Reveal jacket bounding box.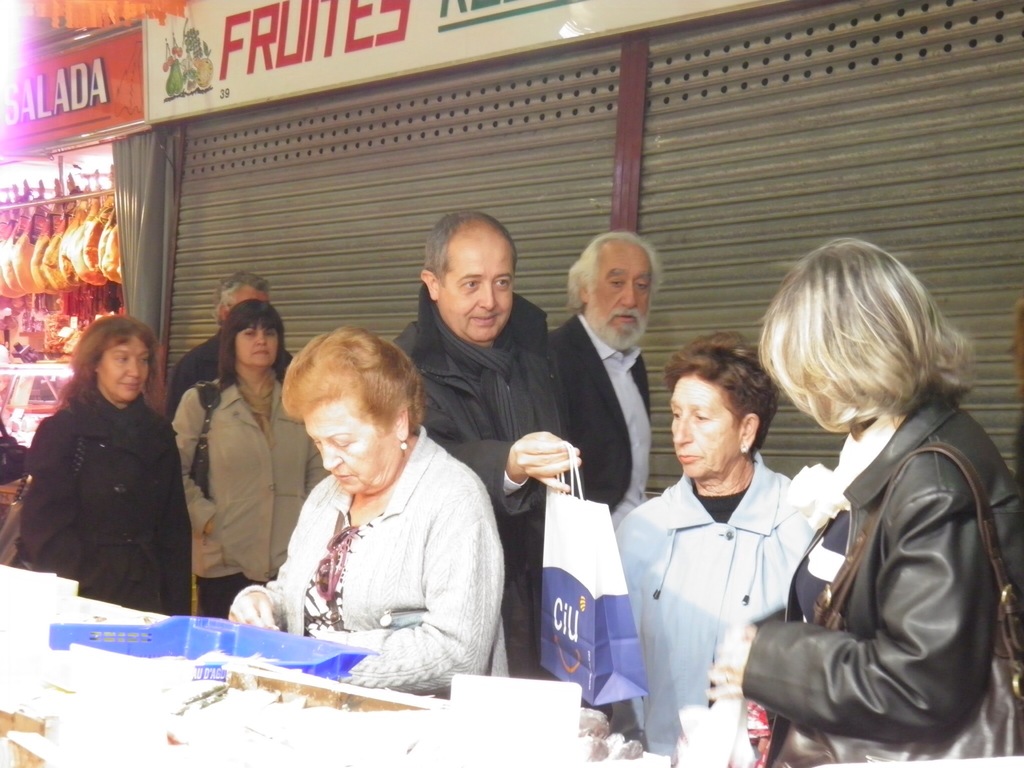
Revealed: {"left": 744, "top": 392, "right": 1023, "bottom": 766}.
